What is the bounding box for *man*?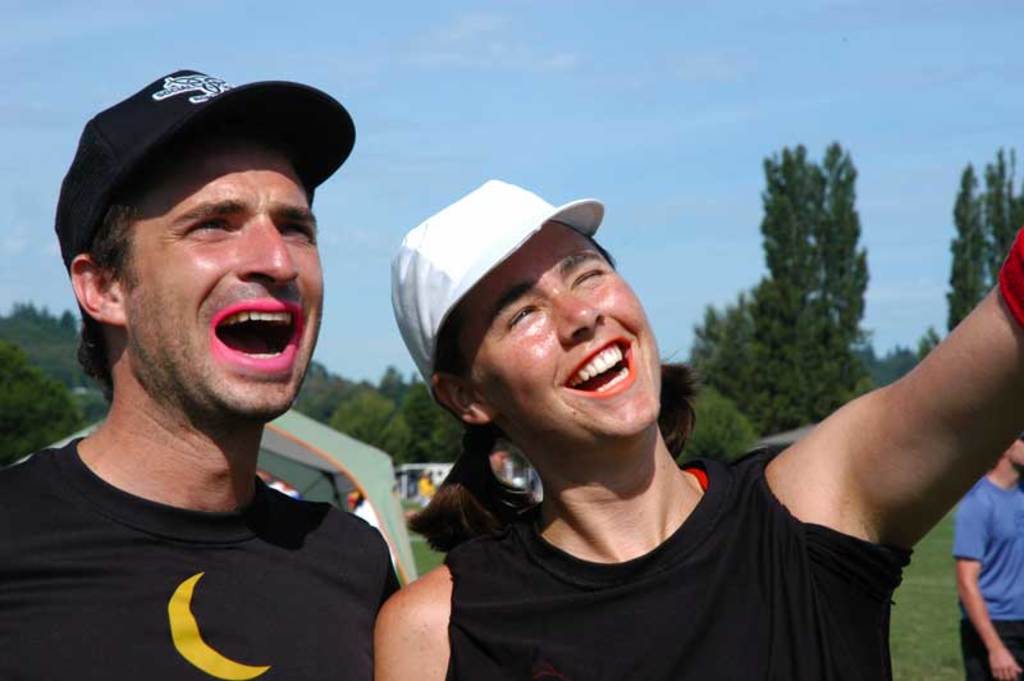
region(0, 60, 412, 680).
